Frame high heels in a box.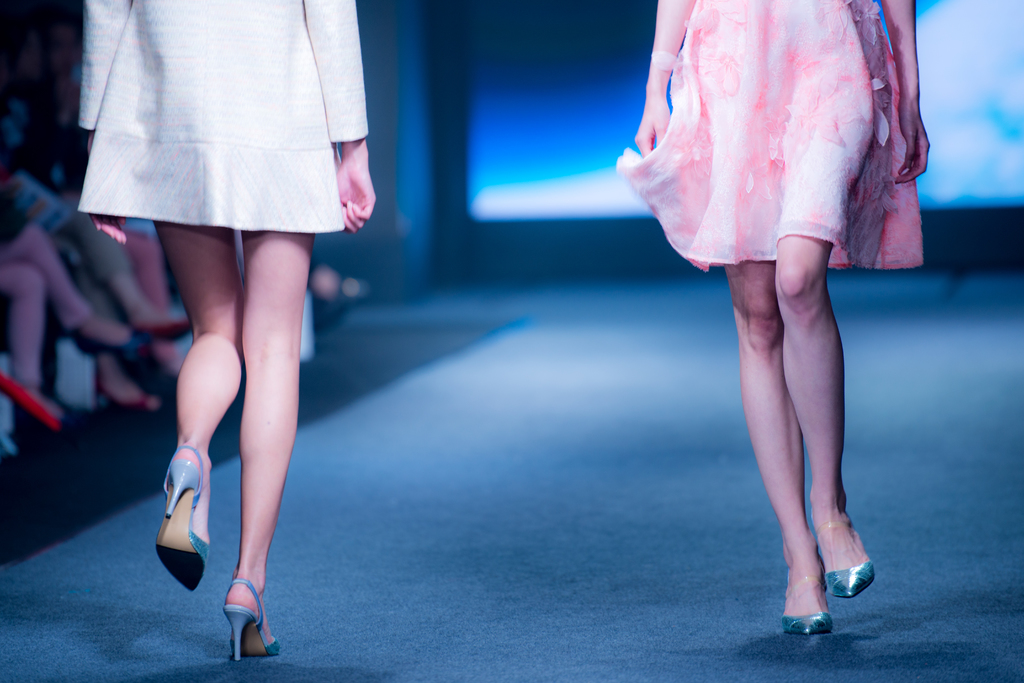
<box>764,500,879,632</box>.
